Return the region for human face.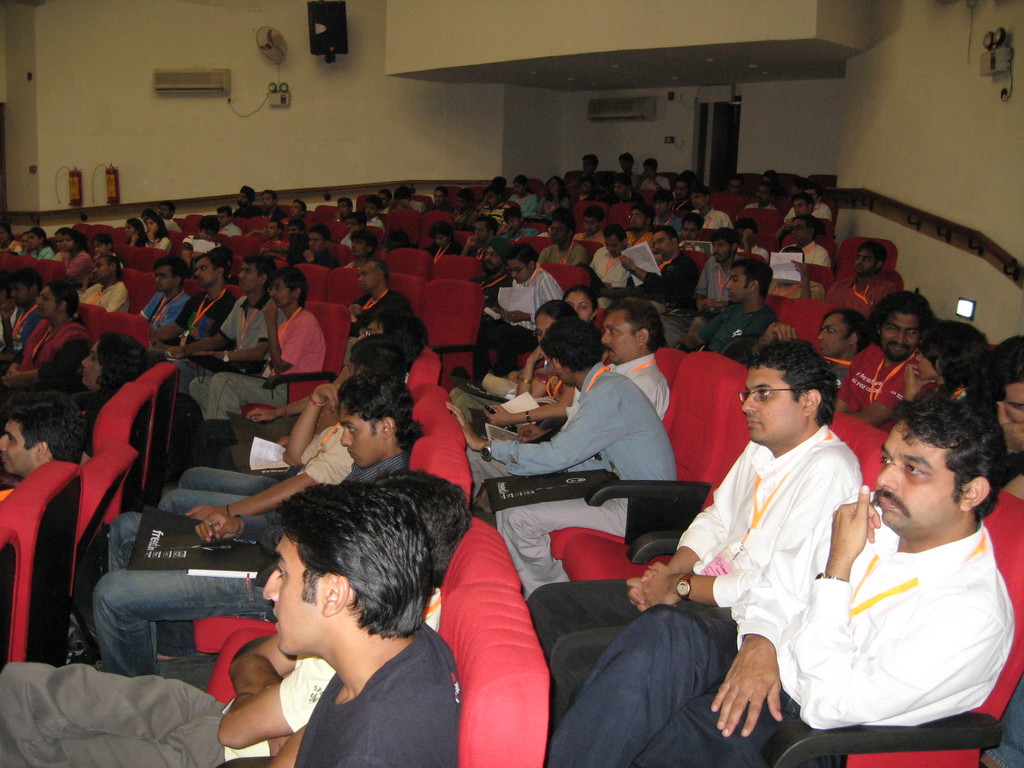
(310, 234, 321, 253).
